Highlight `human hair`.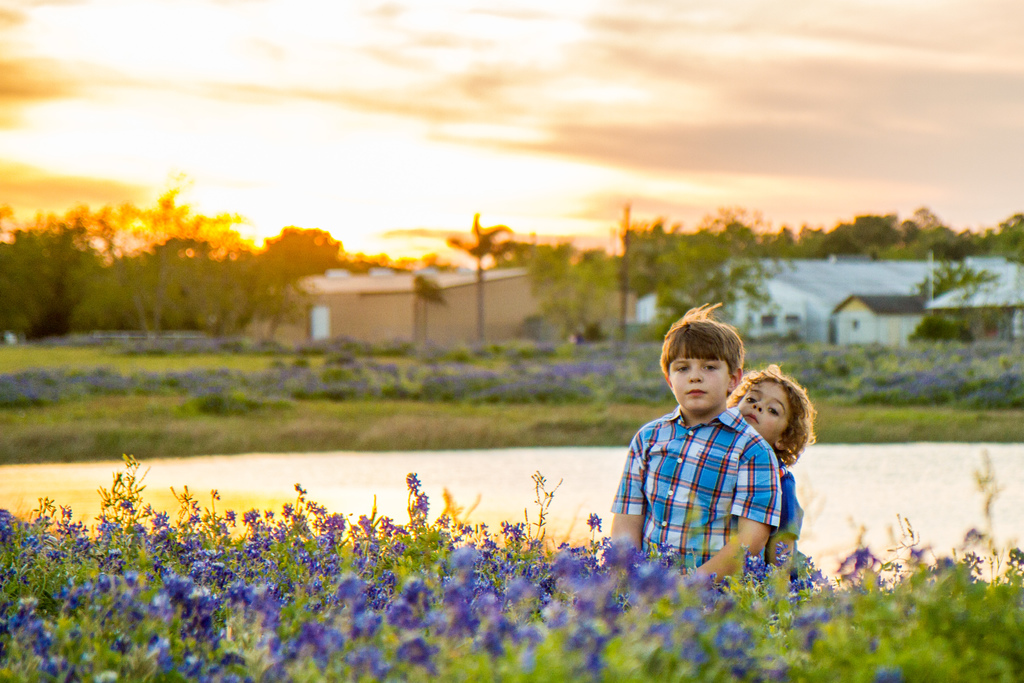
Highlighted region: left=731, top=372, right=812, bottom=461.
